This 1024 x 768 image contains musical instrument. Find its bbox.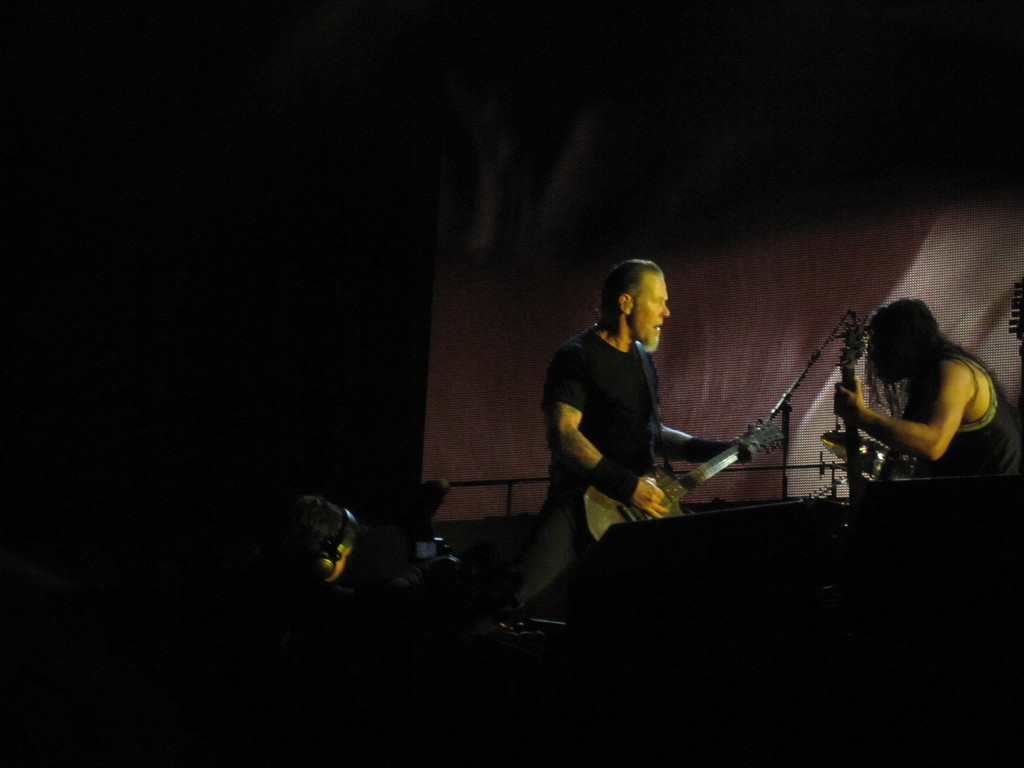
{"left": 838, "top": 323, "right": 895, "bottom": 538}.
